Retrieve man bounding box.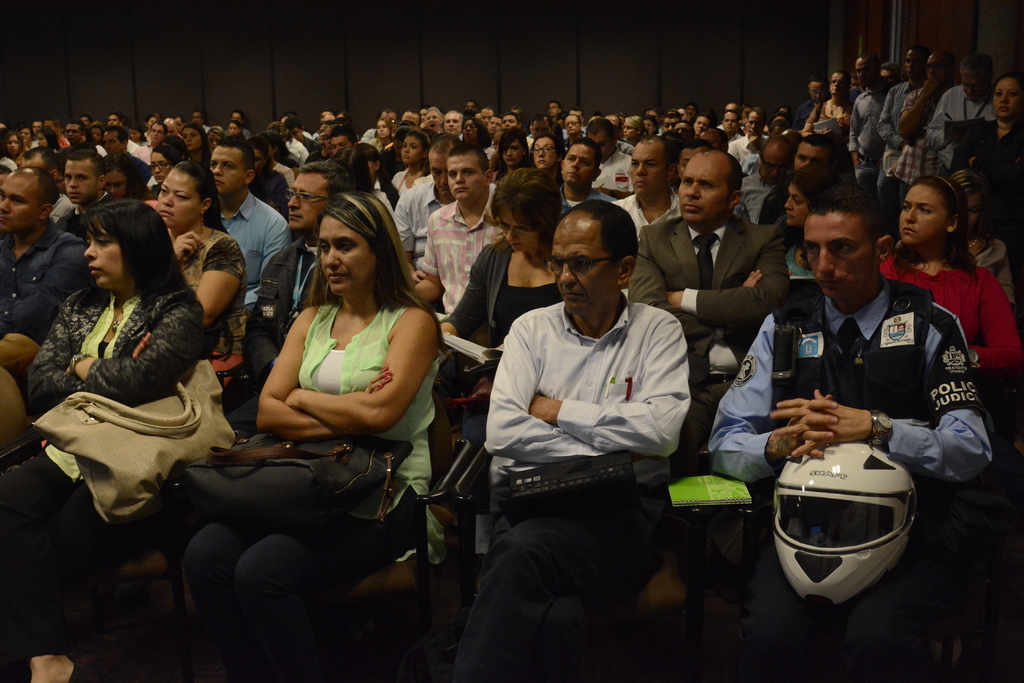
Bounding box: {"left": 467, "top": 97, "right": 479, "bottom": 111}.
